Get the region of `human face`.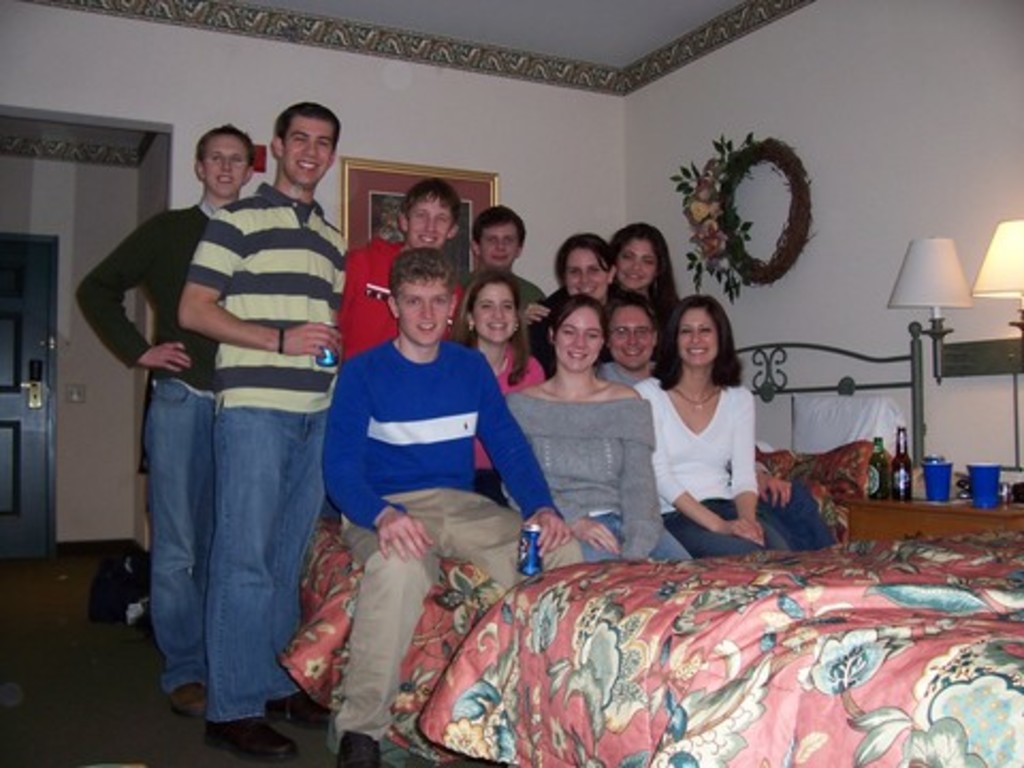
[401,279,448,346].
